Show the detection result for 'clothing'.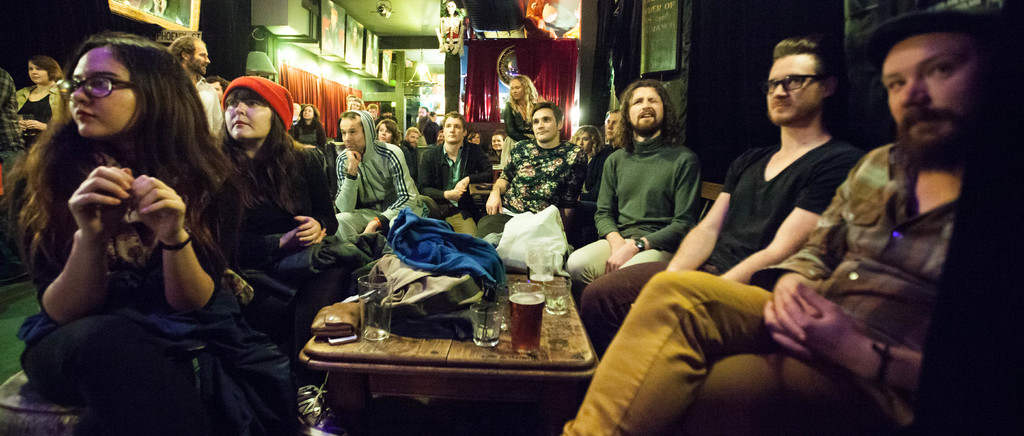
x1=22 y1=154 x2=285 y2=419.
